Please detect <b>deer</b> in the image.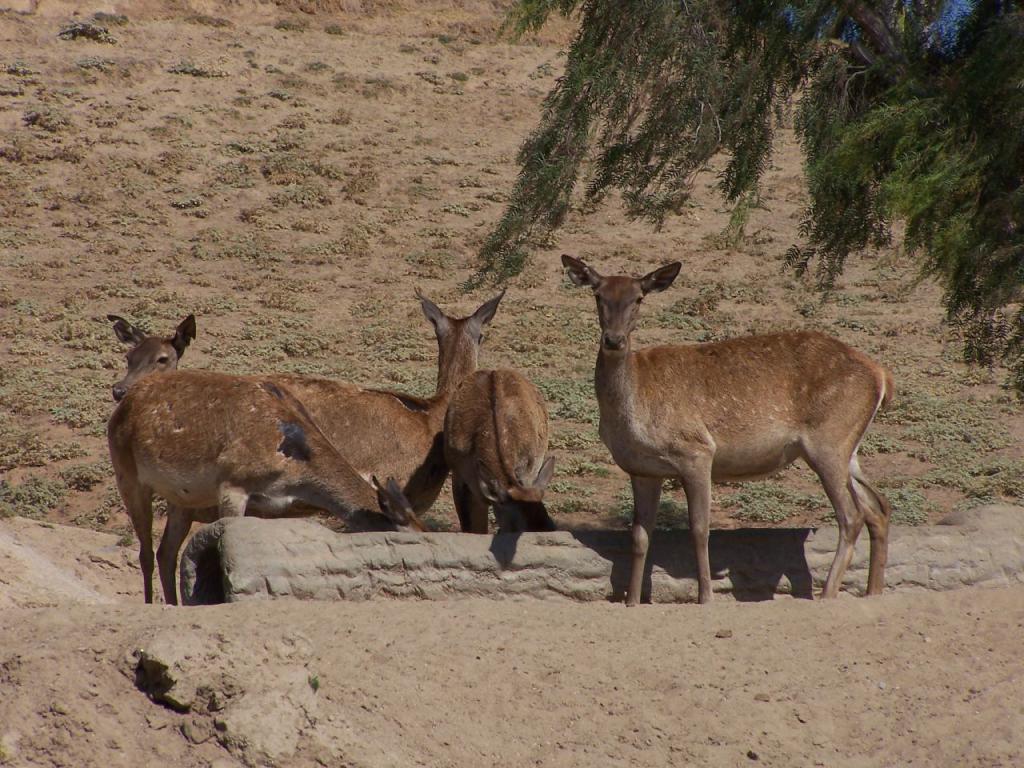
crop(444, 370, 555, 530).
